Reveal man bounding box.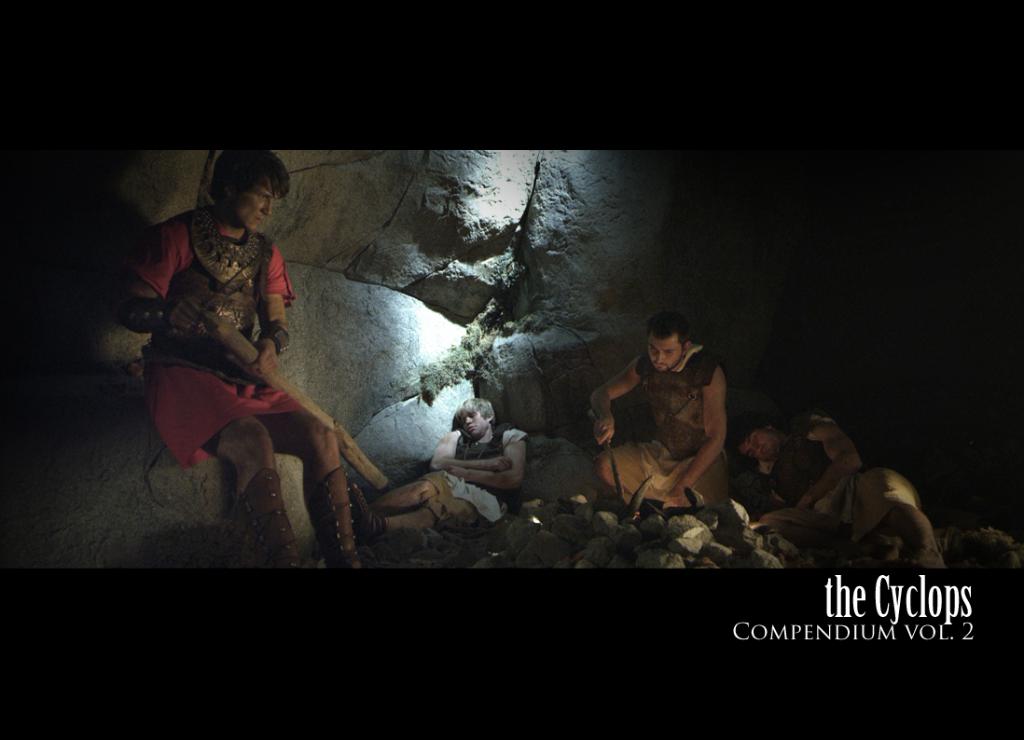
Revealed: region(348, 399, 528, 532).
